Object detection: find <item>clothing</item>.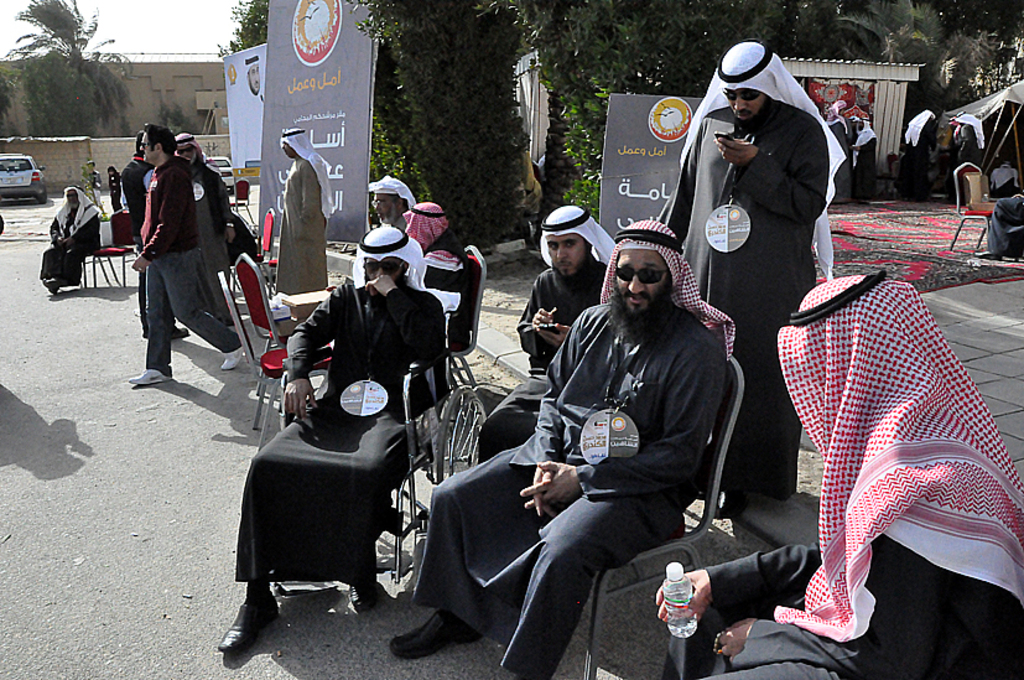
(994,166,1009,191).
